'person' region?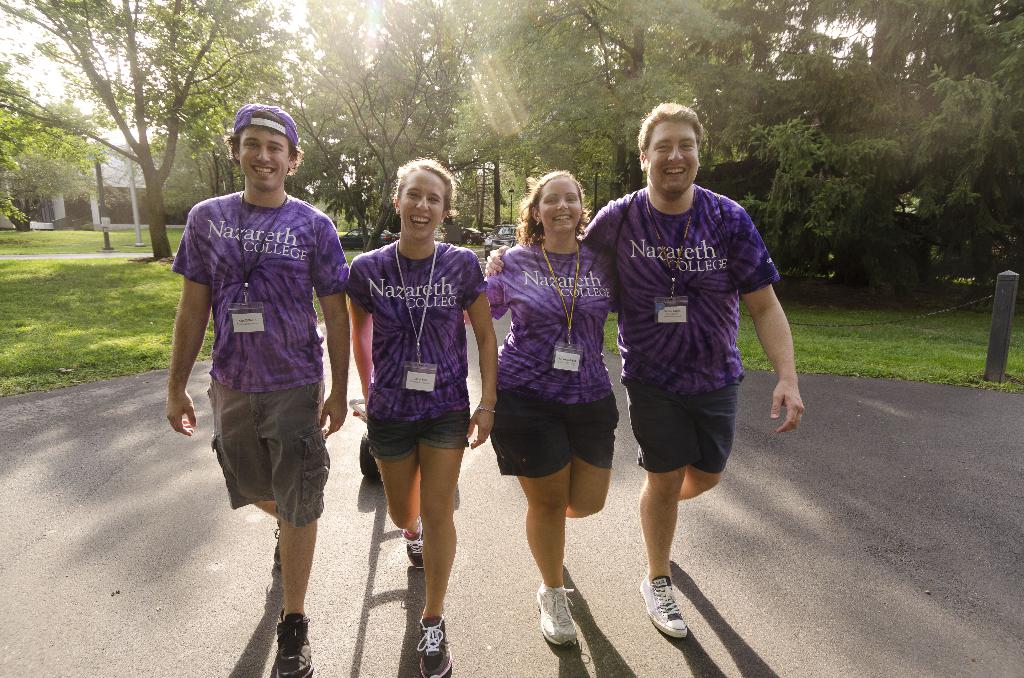
<box>165,101,353,677</box>
